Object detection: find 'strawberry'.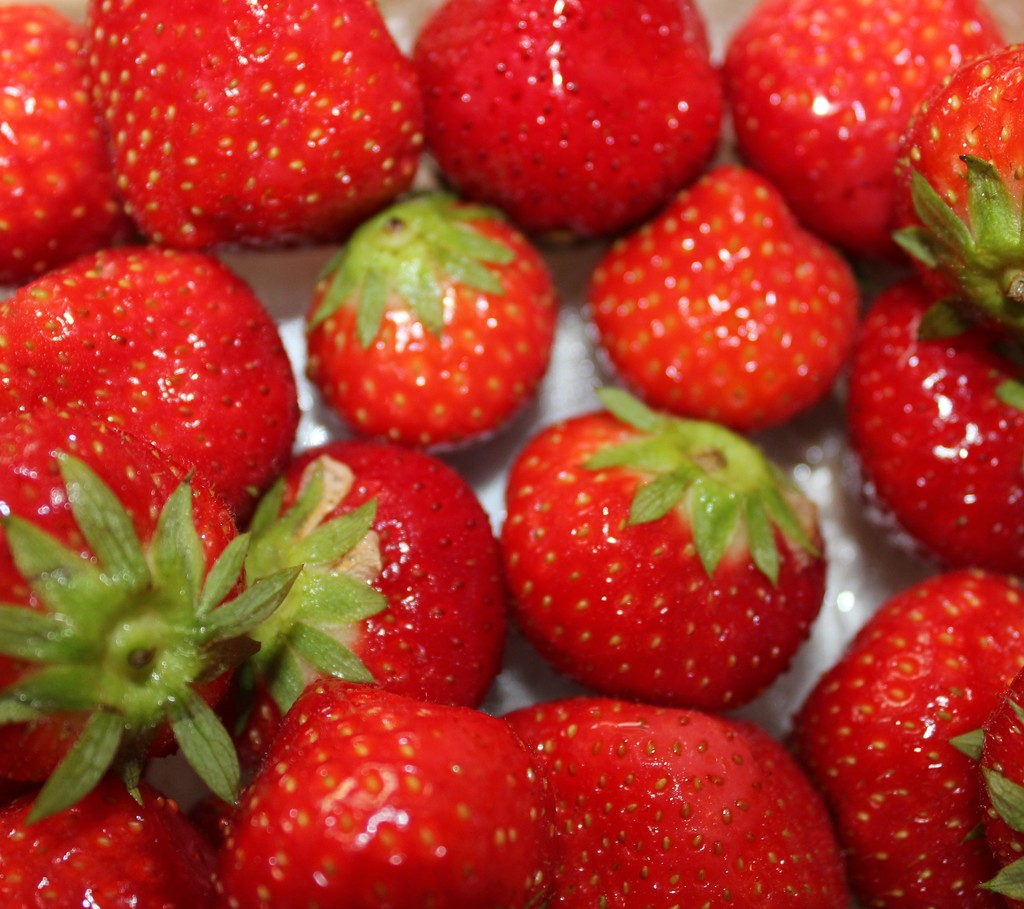
region(84, 0, 422, 250).
